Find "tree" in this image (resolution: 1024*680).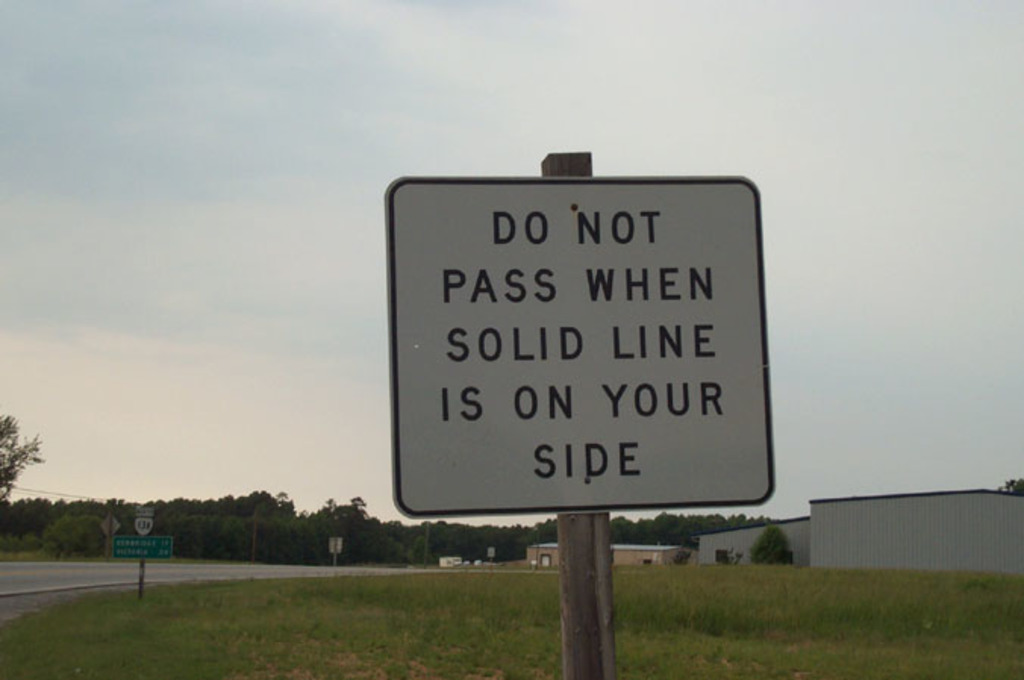
0/413/48/509.
